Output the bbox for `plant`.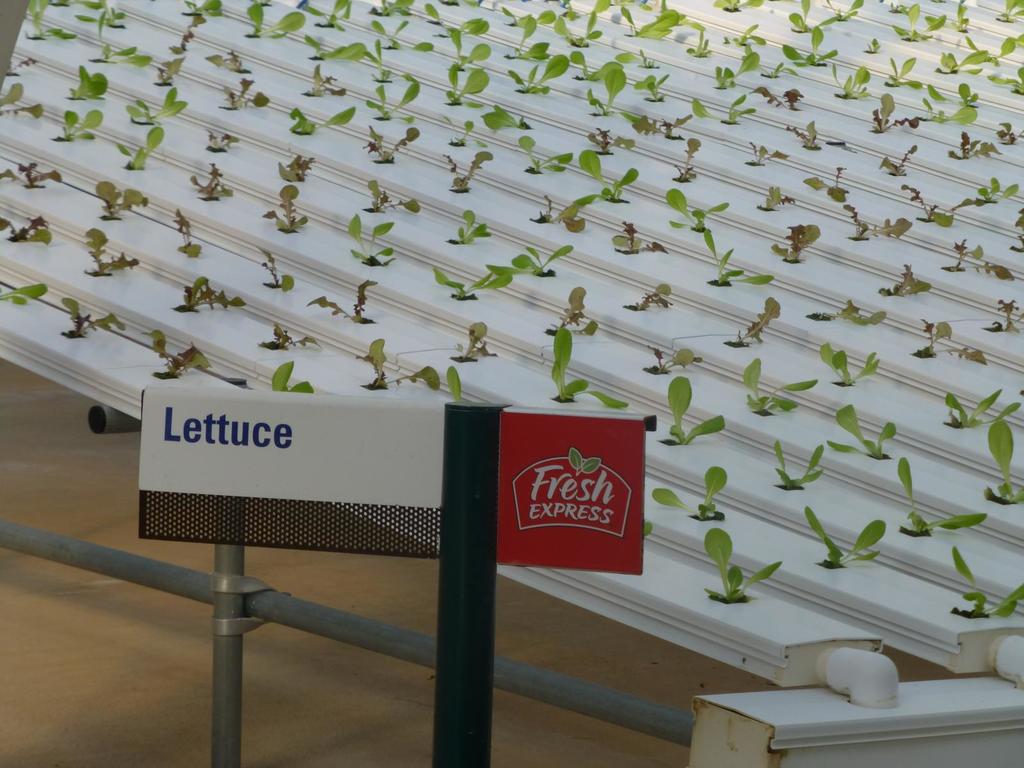
<box>817,339,880,385</box>.
